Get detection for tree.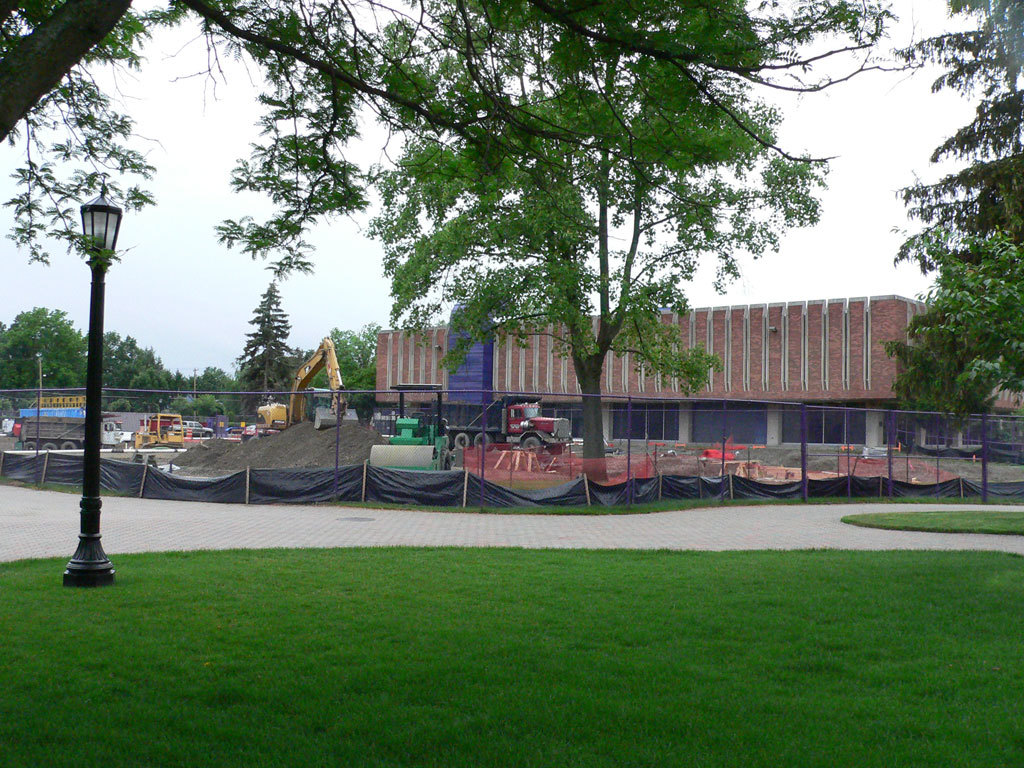
Detection: 345/322/378/379.
